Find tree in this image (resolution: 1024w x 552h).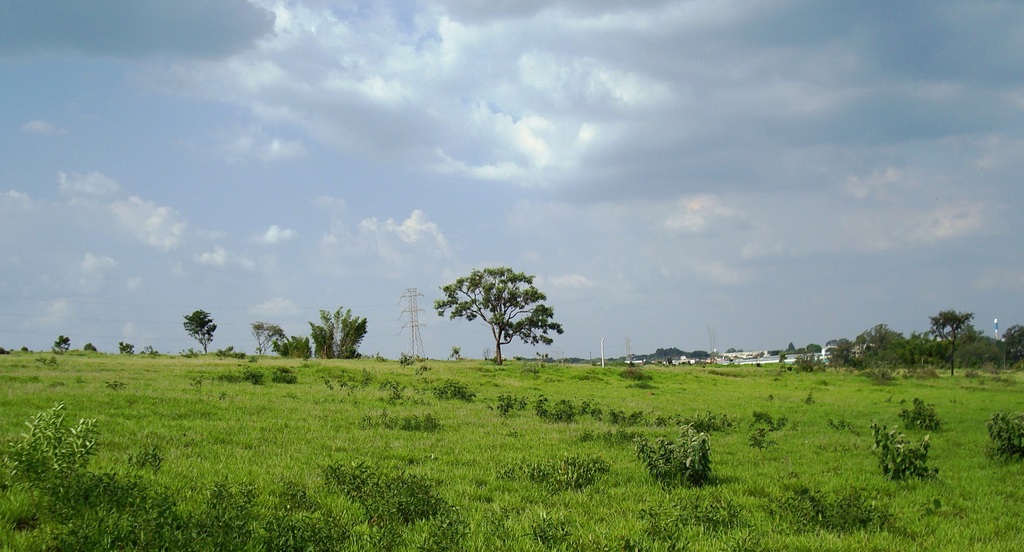
[left=50, top=332, right=69, bottom=357].
